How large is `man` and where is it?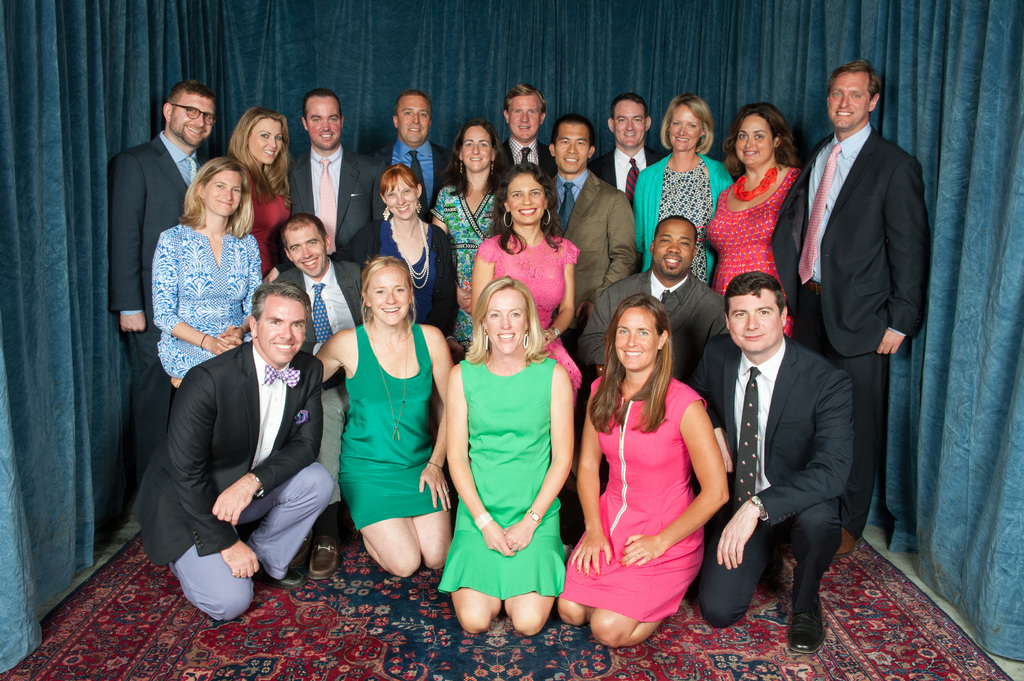
Bounding box: rect(584, 94, 669, 212).
